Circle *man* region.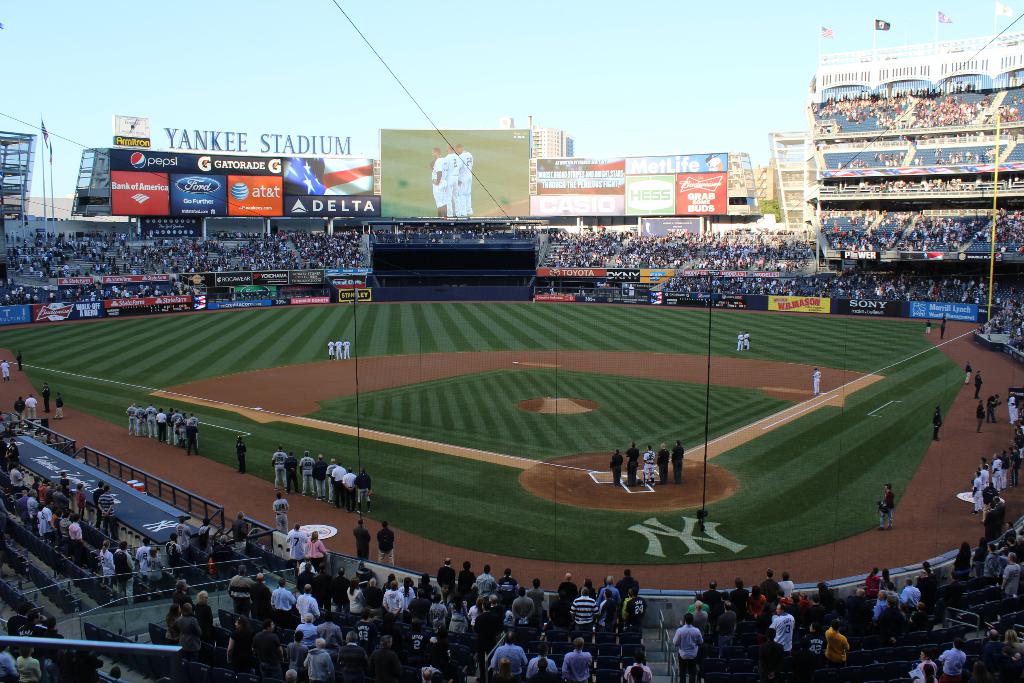
Region: detection(337, 633, 371, 682).
